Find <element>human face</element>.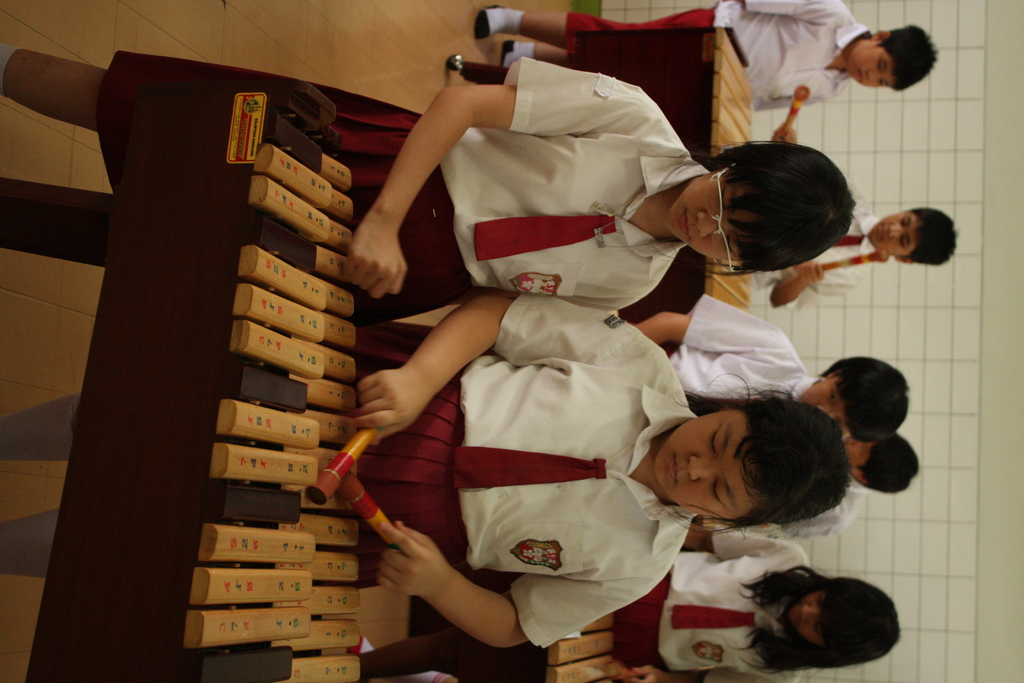
box(655, 407, 751, 513).
